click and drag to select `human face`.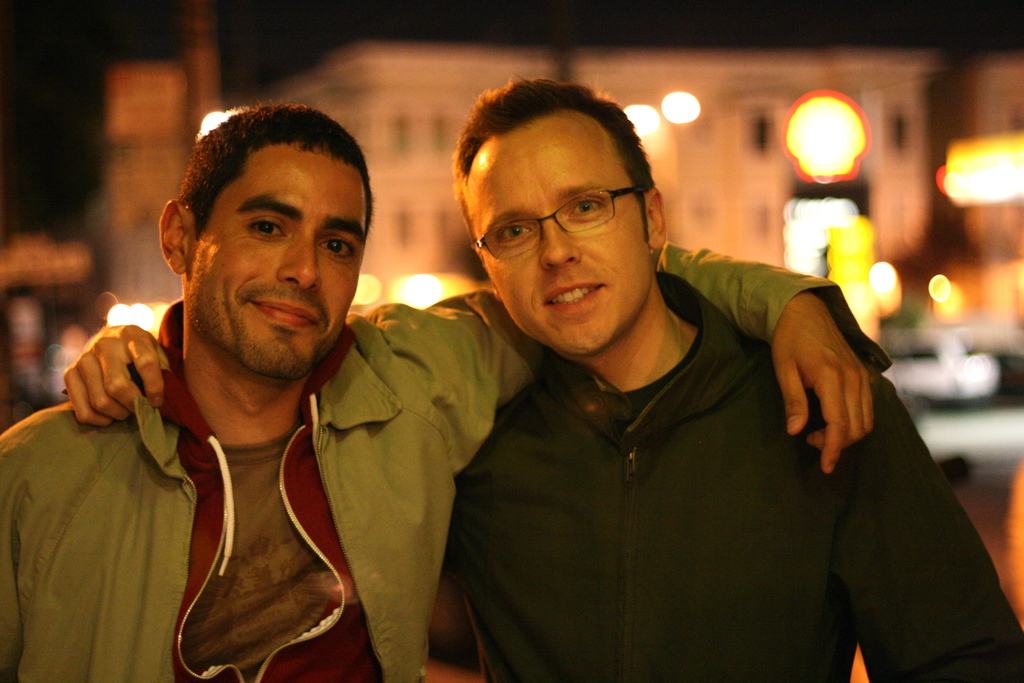
Selection: (461,109,645,364).
